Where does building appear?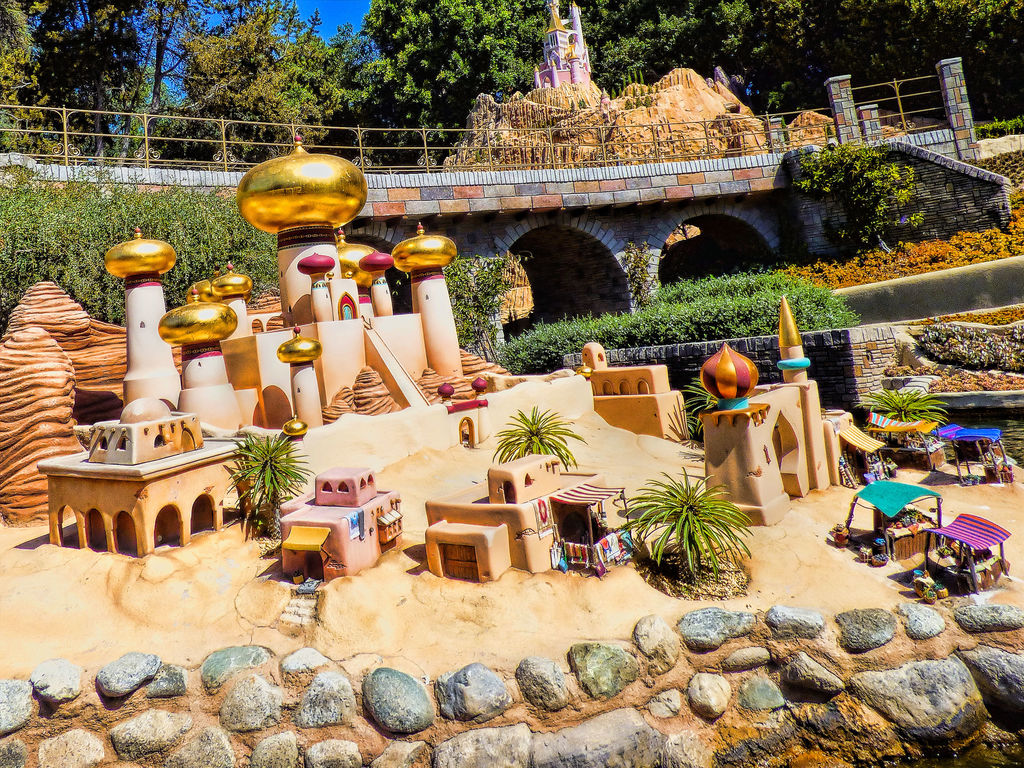
Appears at (116, 131, 513, 445).
